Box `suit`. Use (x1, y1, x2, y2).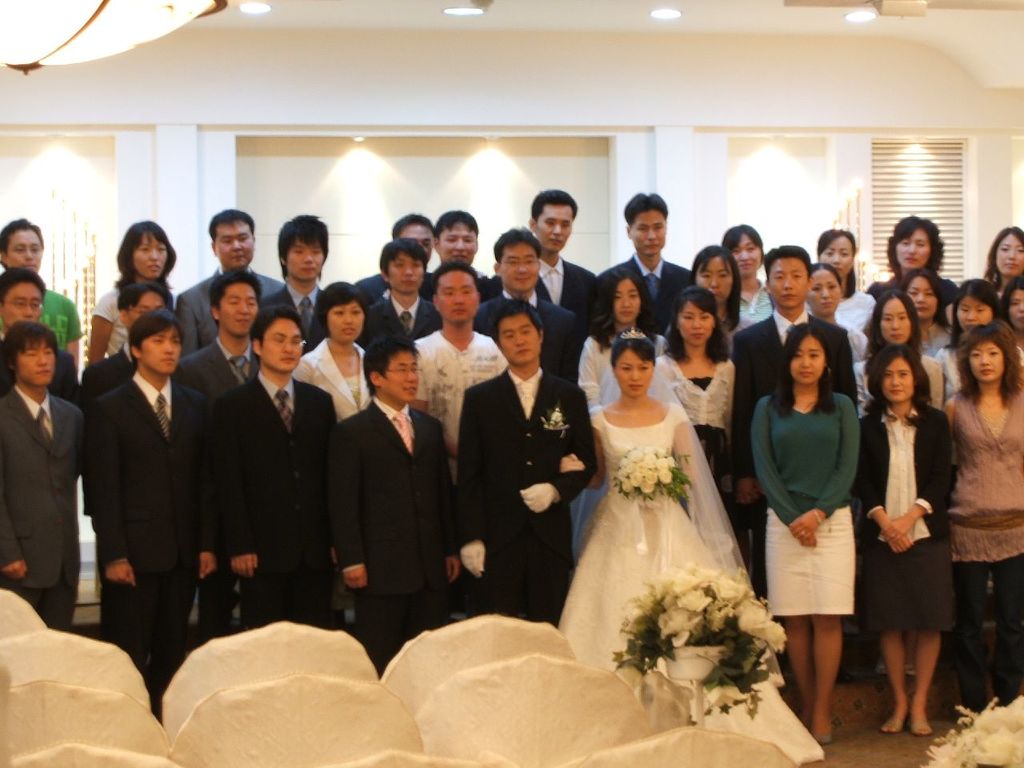
(357, 273, 439, 306).
